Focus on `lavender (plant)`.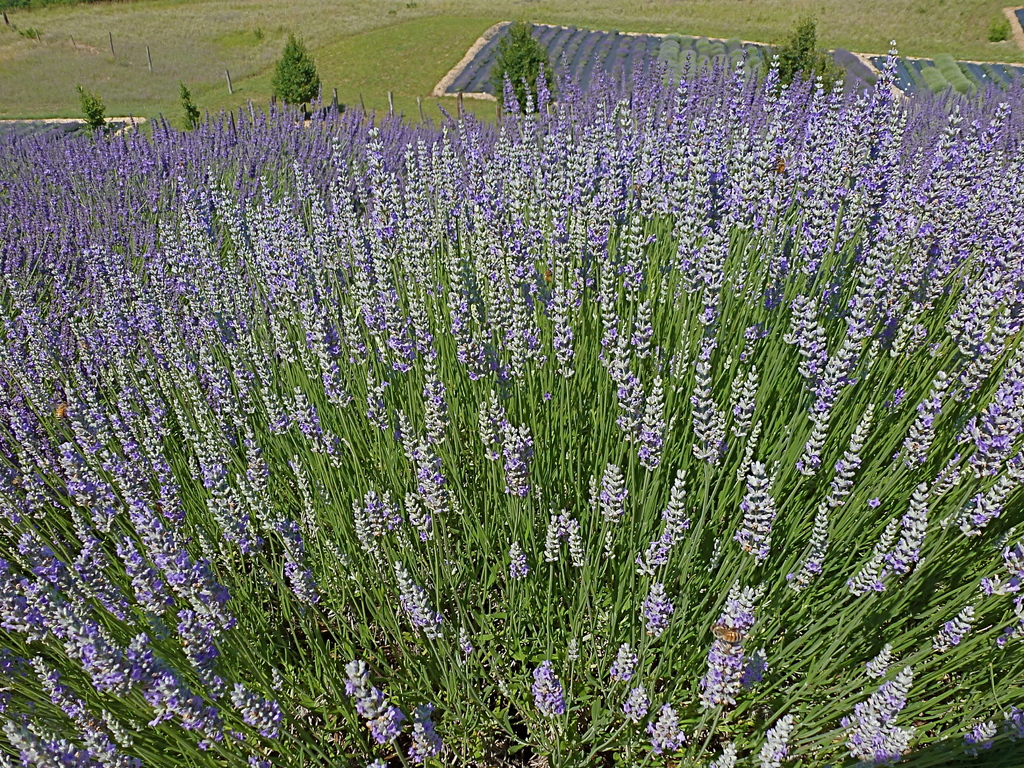
Focused at {"x1": 154, "y1": 343, "x2": 197, "y2": 414}.
